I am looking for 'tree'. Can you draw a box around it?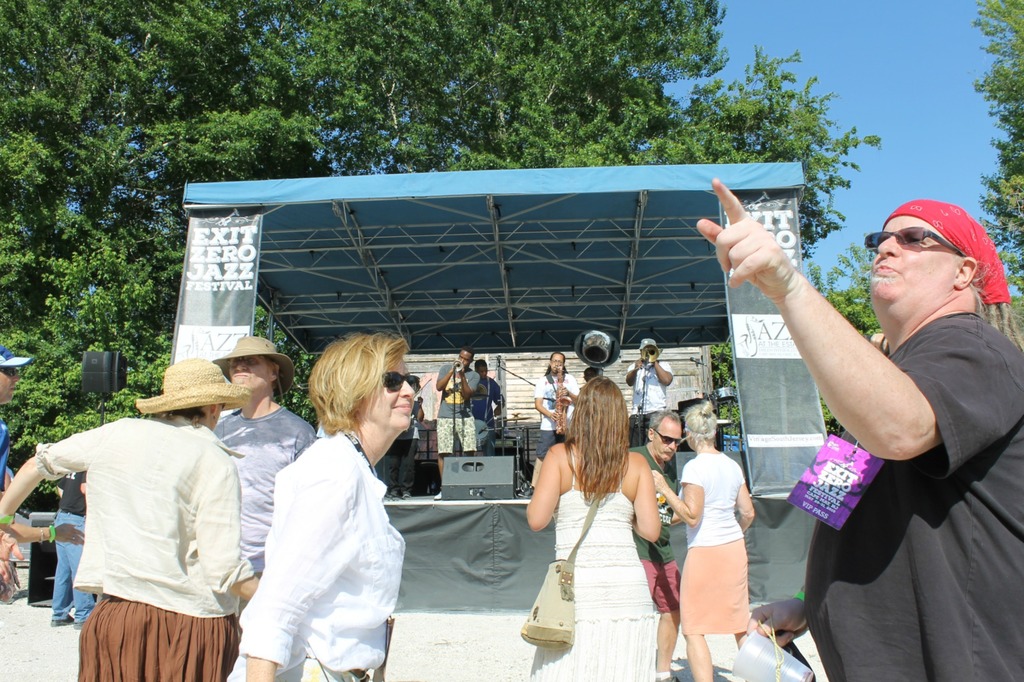
Sure, the bounding box is detection(1, 0, 884, 493).
